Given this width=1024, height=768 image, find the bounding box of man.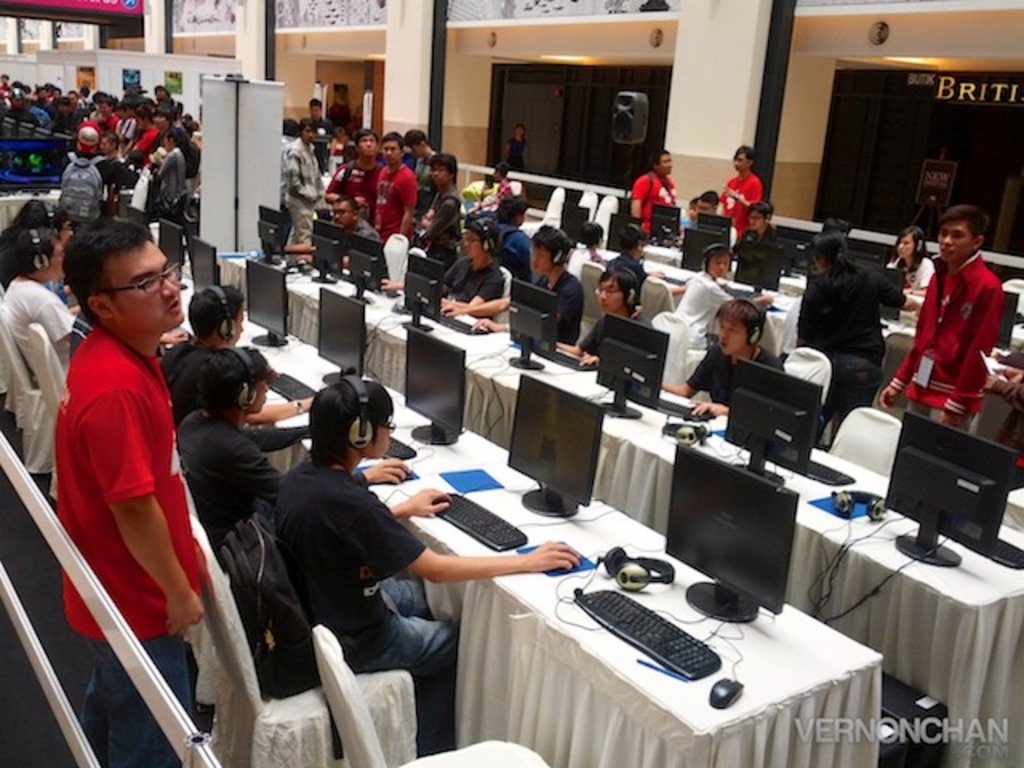
<bbox>282, 122, 320, 246</bbox>.
